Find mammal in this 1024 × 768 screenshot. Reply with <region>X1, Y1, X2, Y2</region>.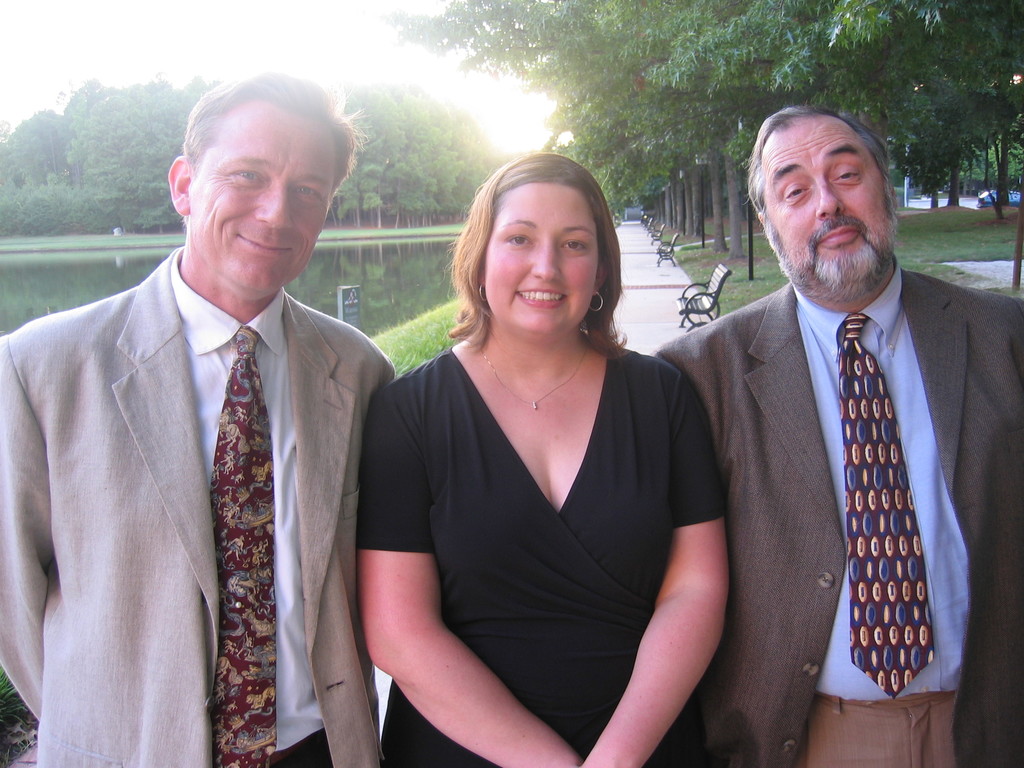
<region>0, 71, 397, 767</region>.
